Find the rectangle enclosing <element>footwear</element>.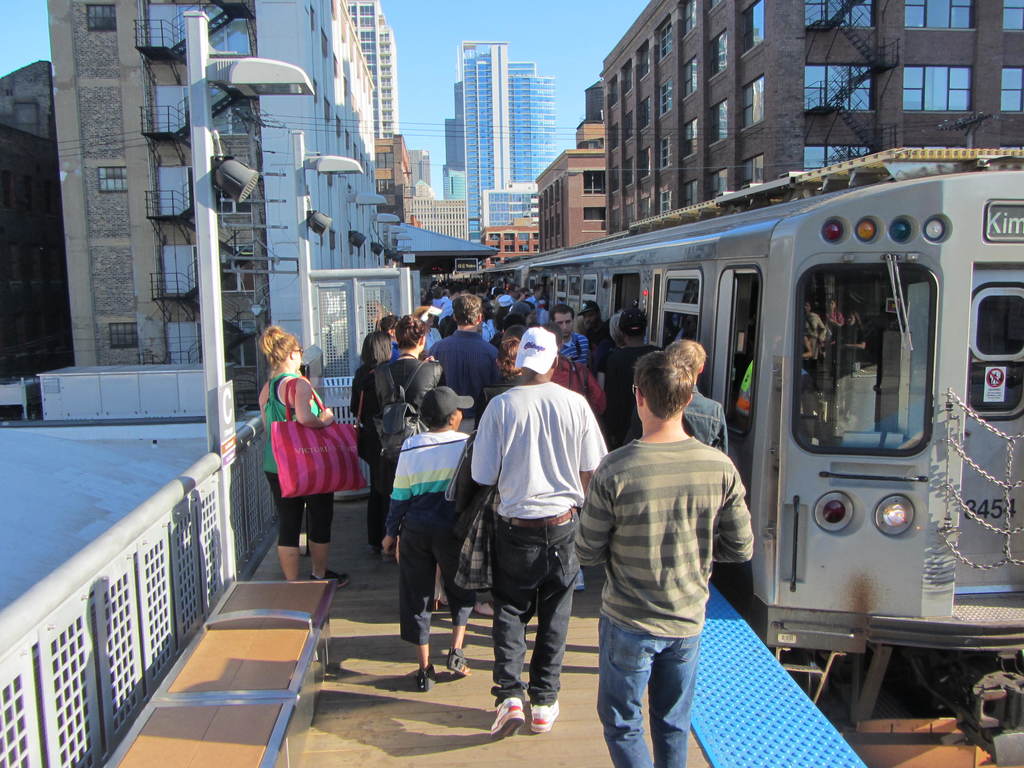
[380,543,396,564].
